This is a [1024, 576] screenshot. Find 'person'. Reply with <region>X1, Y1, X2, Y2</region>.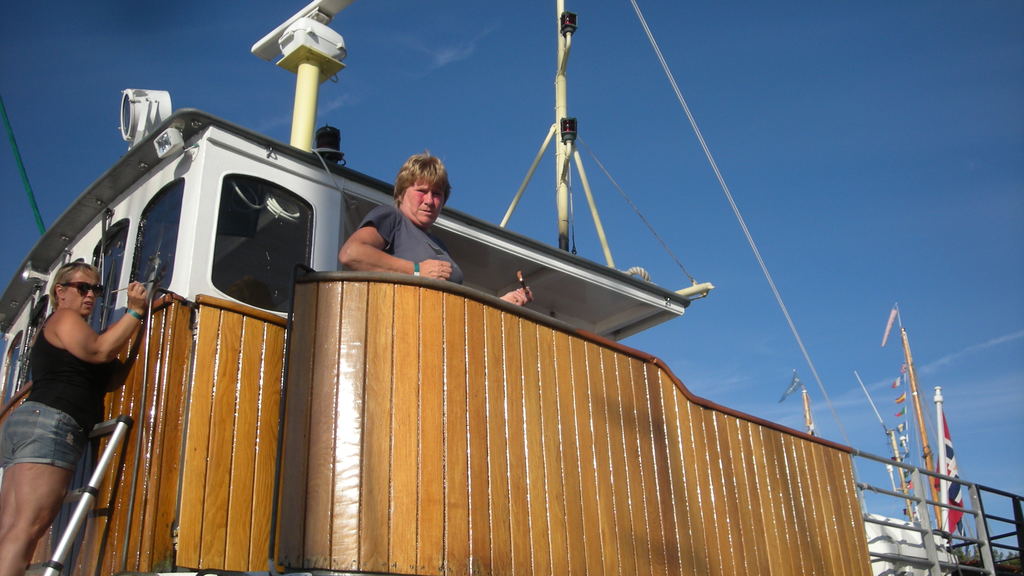
<region>337, 149, 534, 307</region>.
